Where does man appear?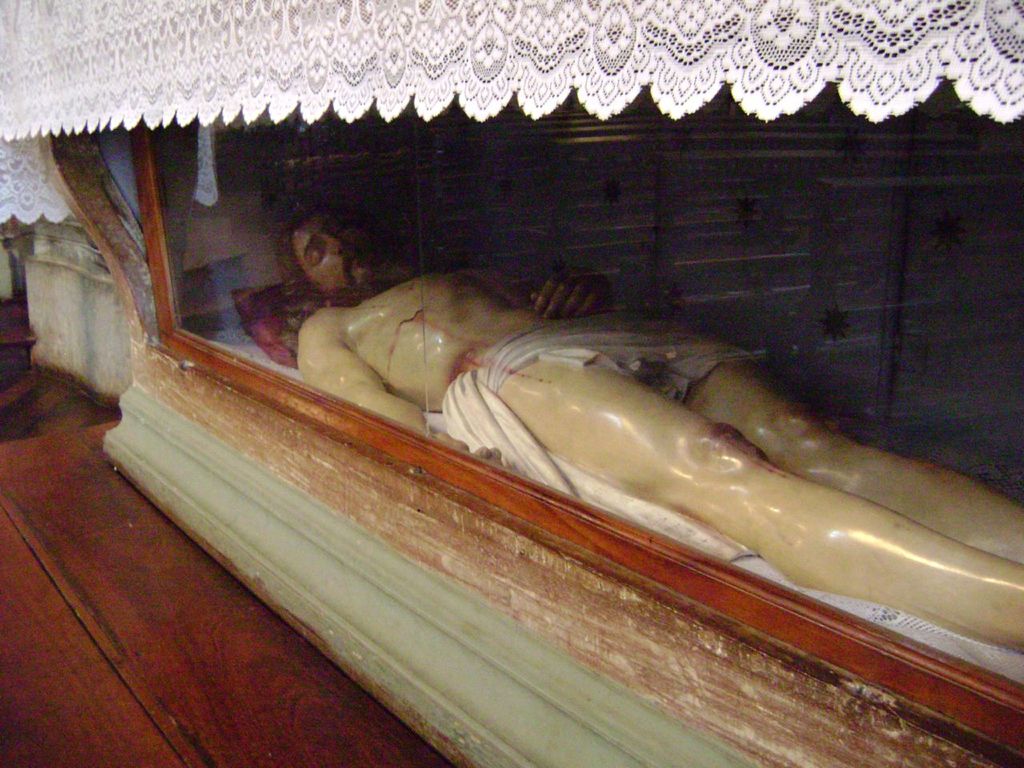
Appears at region(312, 200, 1023, 655).
